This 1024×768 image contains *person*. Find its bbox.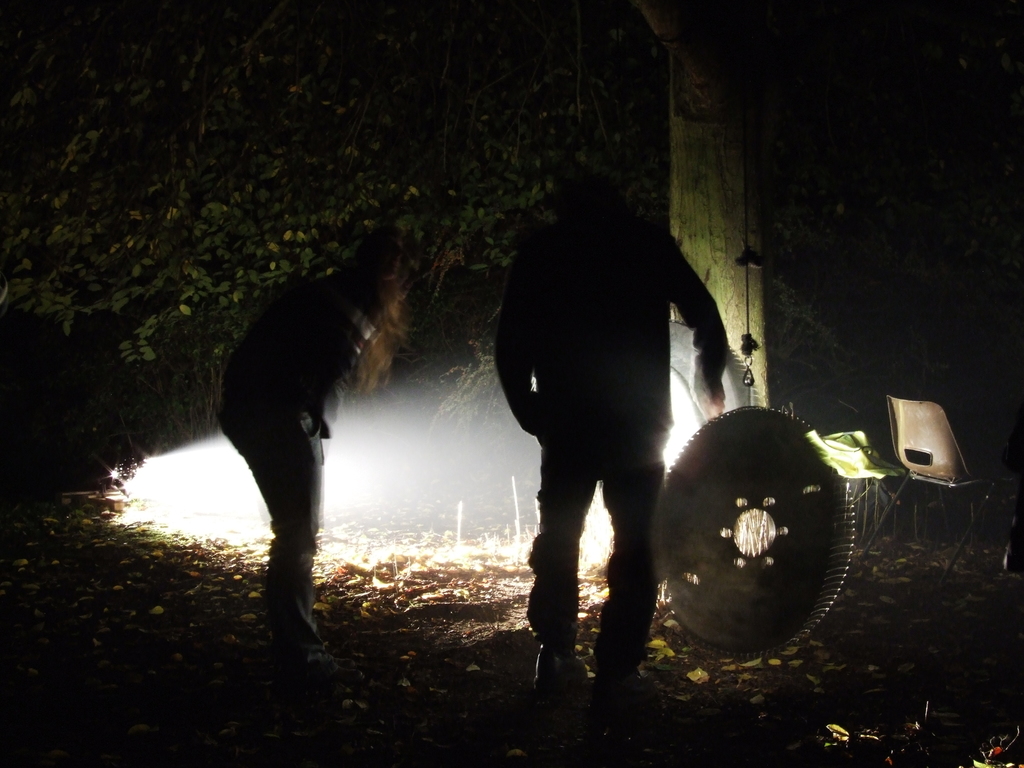
locate(210, 240, 407, 676).
